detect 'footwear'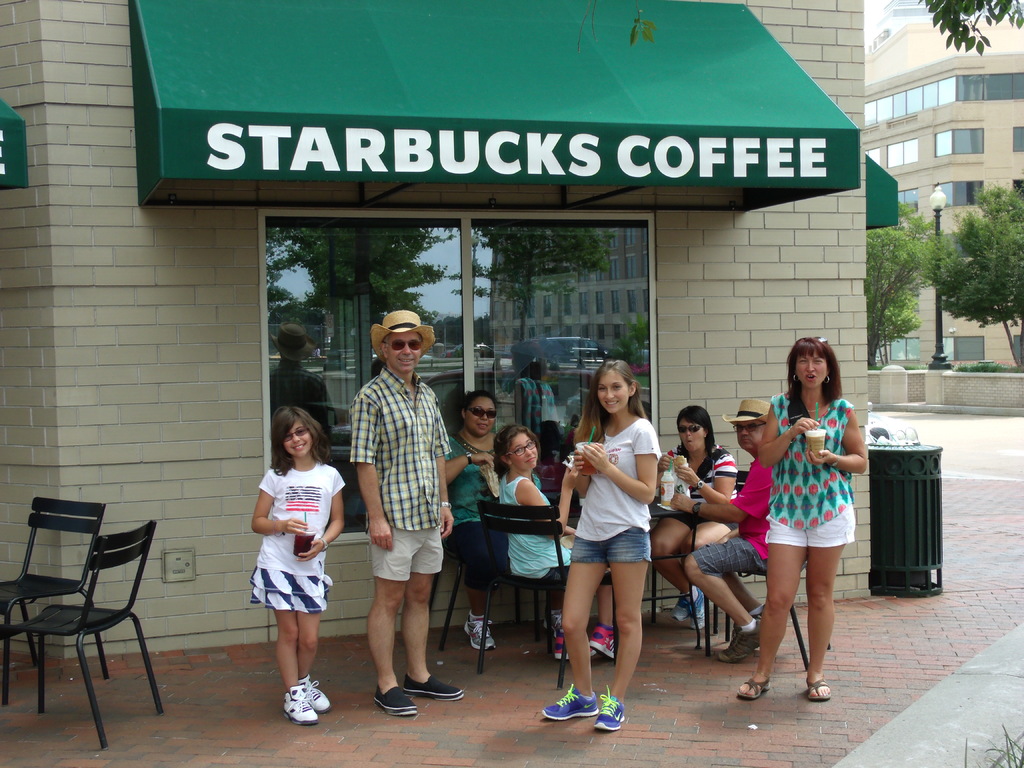
crop(294, 675, 327, 710)
